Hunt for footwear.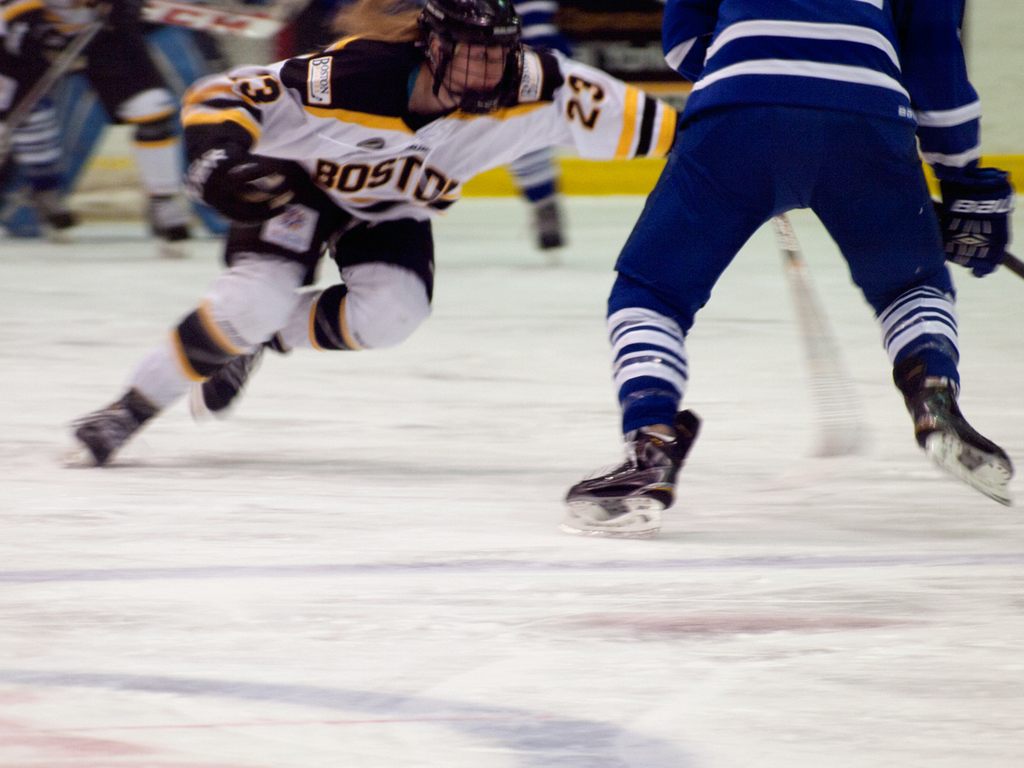
Hunted down at 566, 433, 697, 517.
